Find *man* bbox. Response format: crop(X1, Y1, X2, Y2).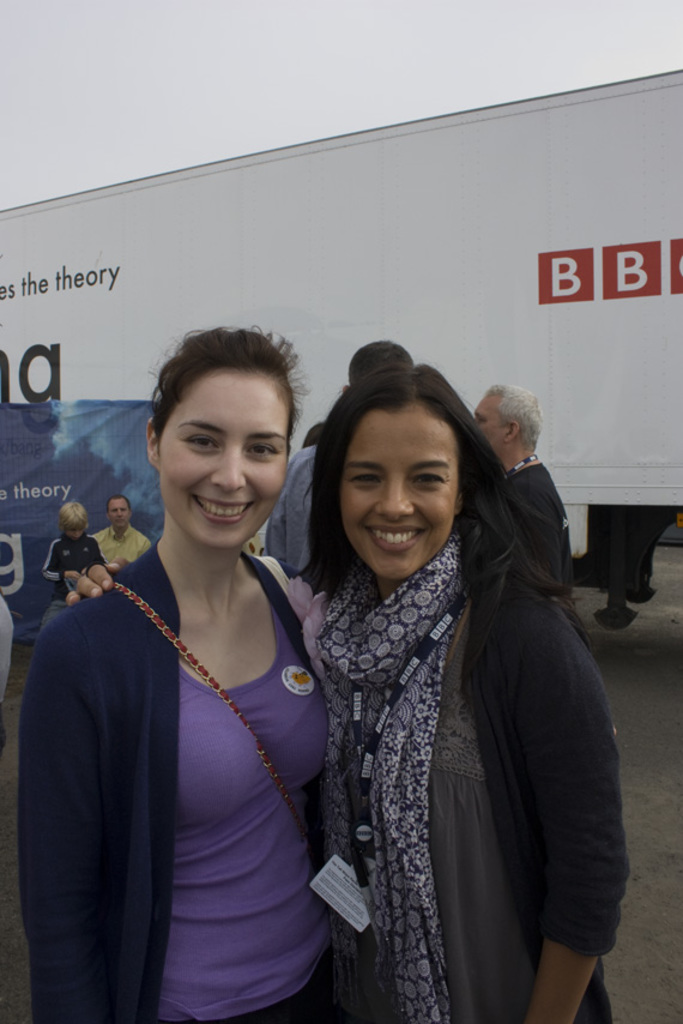
crop(90, 495, 157, 607).
